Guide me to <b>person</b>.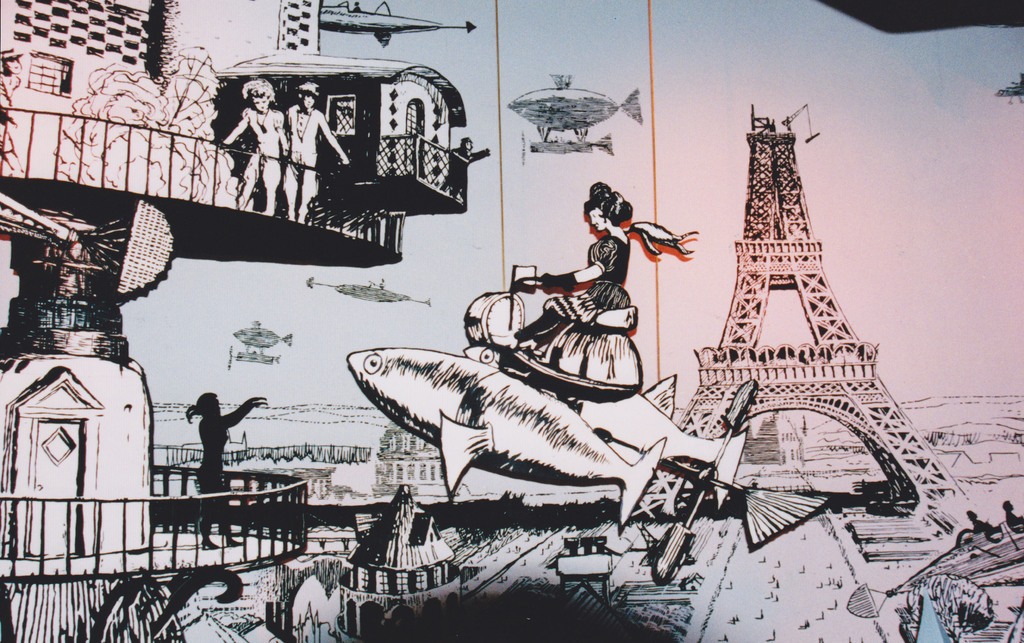
Guidance: 965,509,1004,535.
